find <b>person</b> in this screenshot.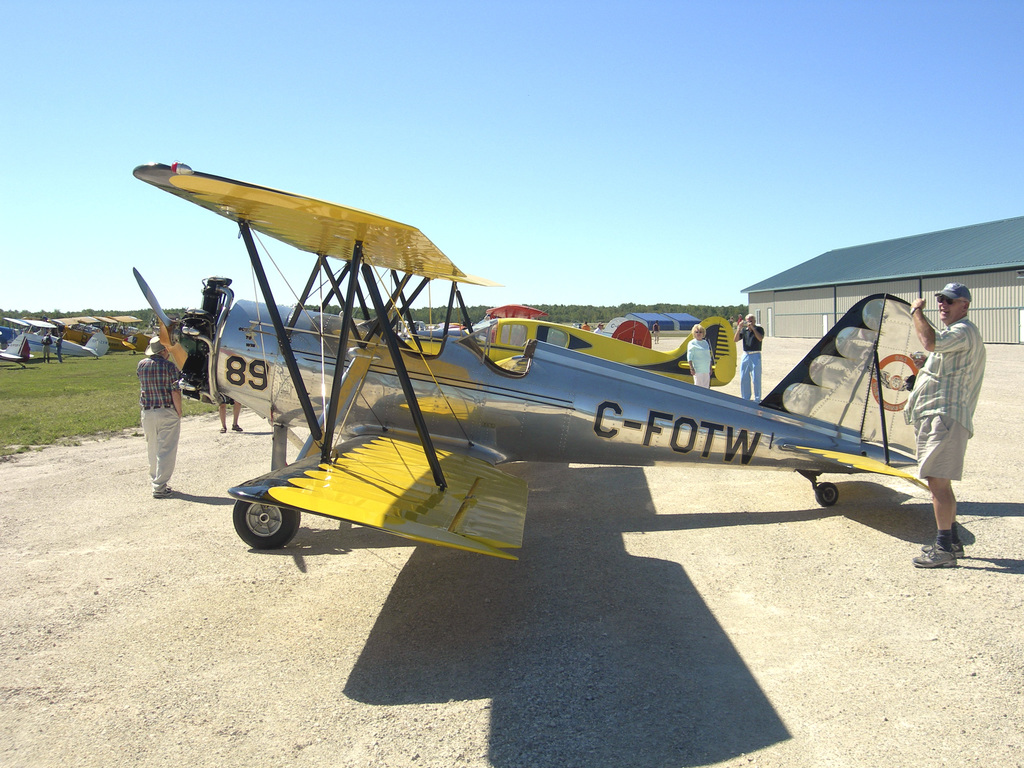
The bounding box for <b>person</b> is [132, 332, 181, 500].
